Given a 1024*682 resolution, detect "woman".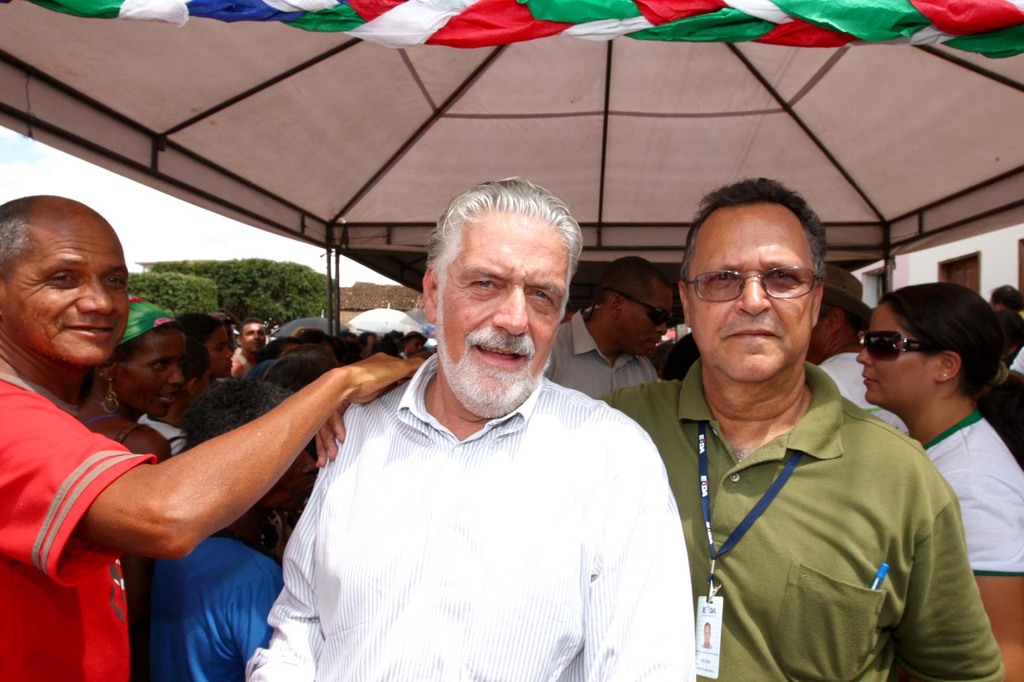
locate(825, 269, 1023, 656).
